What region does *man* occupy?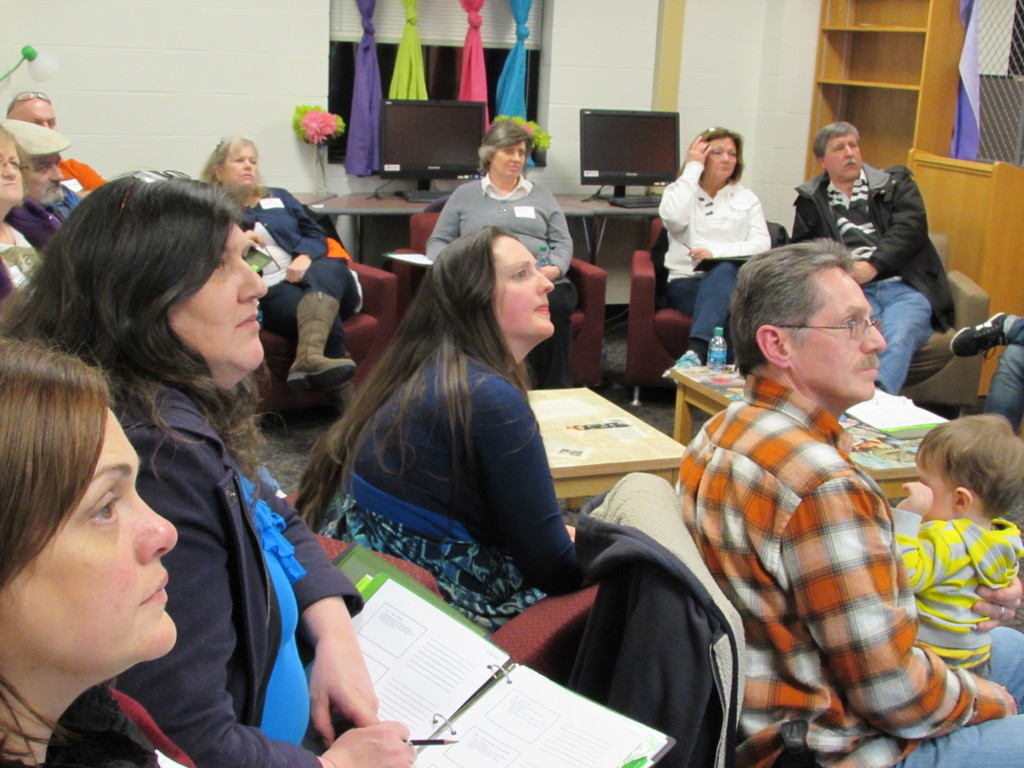
rect(676, 230, 975, 751).
